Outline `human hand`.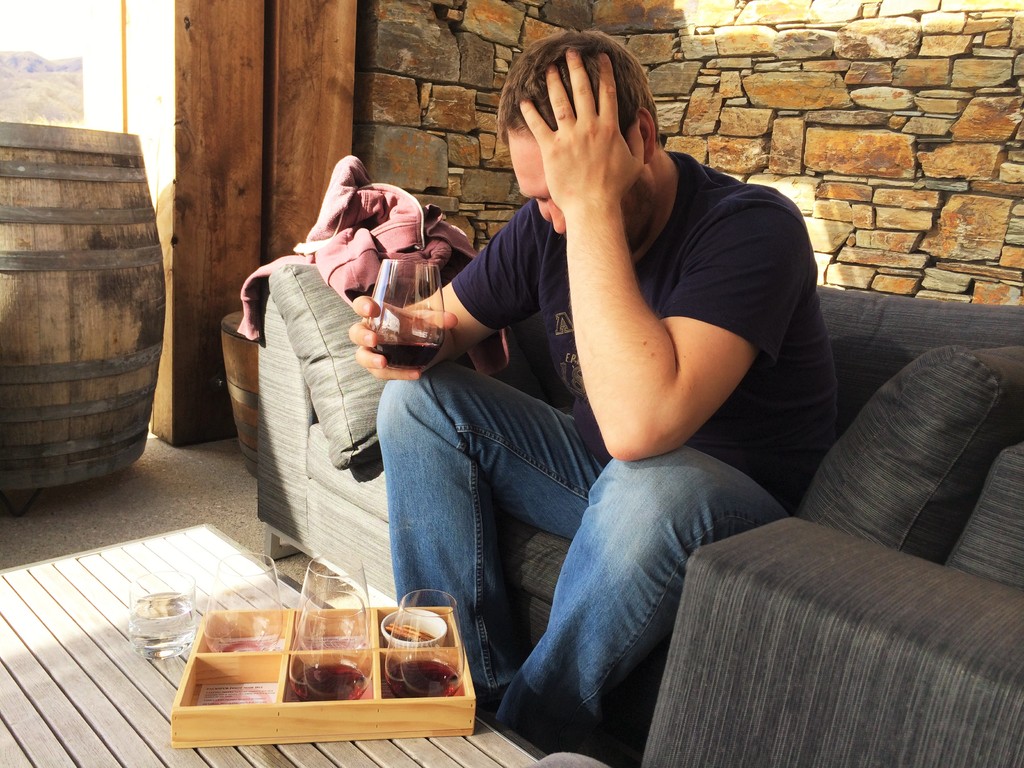
Outline: <region>493, 63, 689, 239</region>.
